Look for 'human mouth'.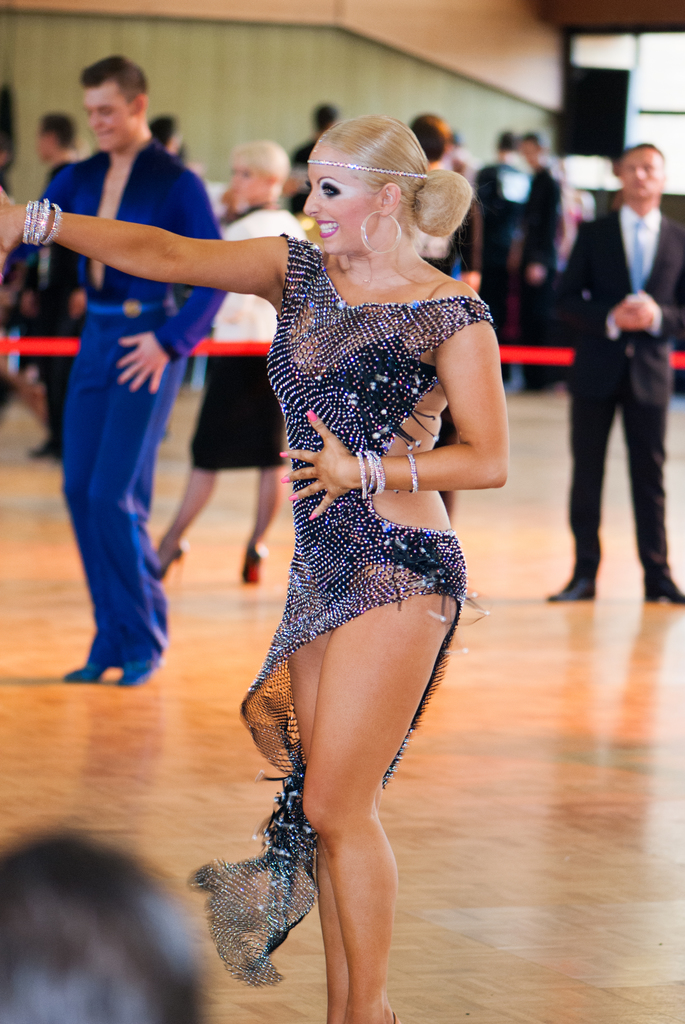
Found: select_region(232, 189, 240, 196).
